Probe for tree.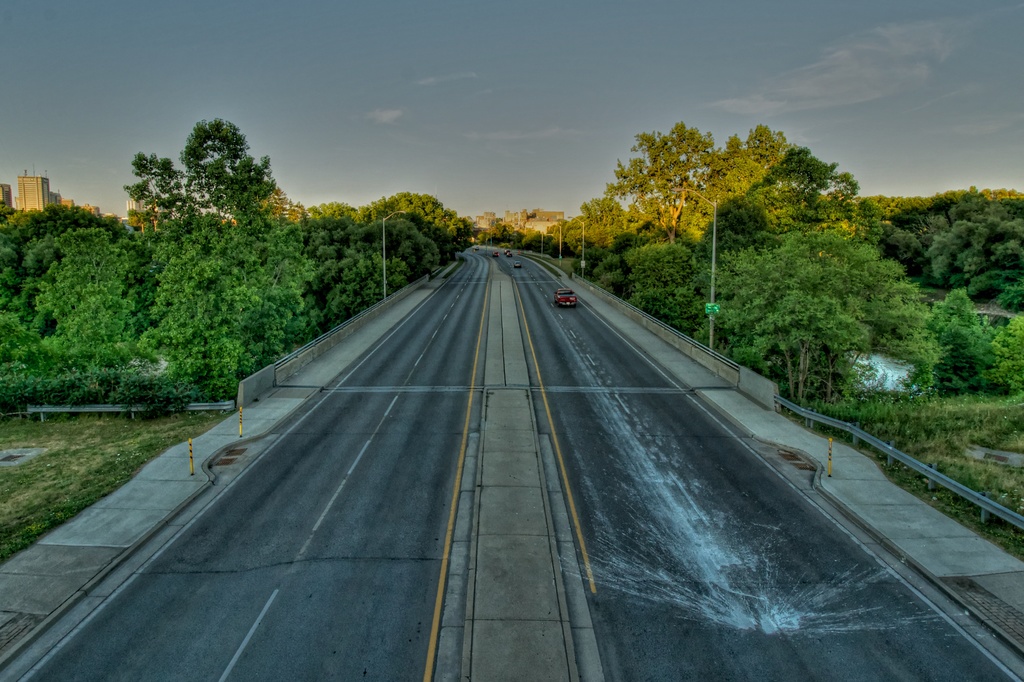
Probe result: <region>528, 219, 564, 274</region>.
